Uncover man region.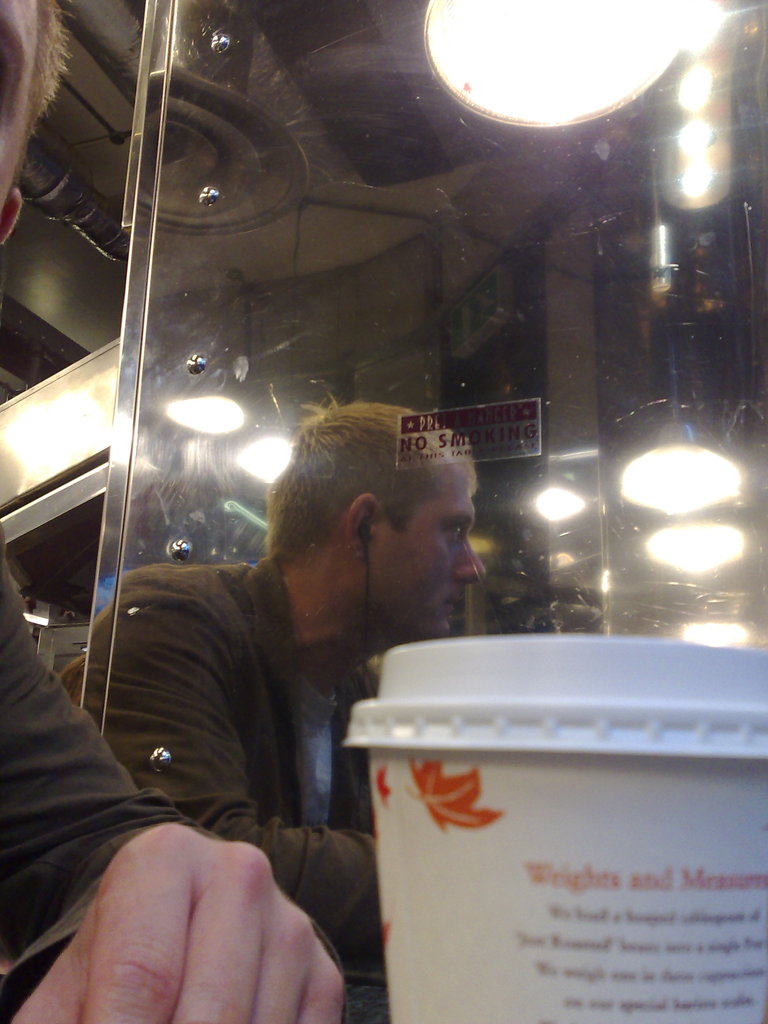
Uncovered: rect(0, 0, 345, 1023).
